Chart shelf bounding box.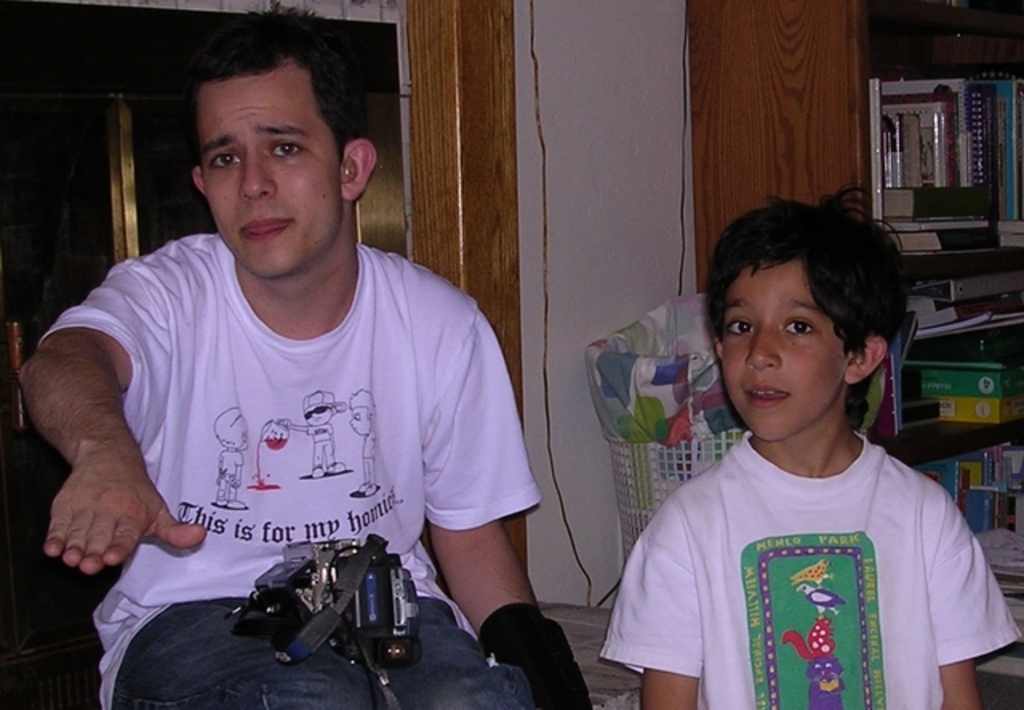
Charted: {"x1": 882, "y1": 219, "x2": 1022, "y2": 389}.
